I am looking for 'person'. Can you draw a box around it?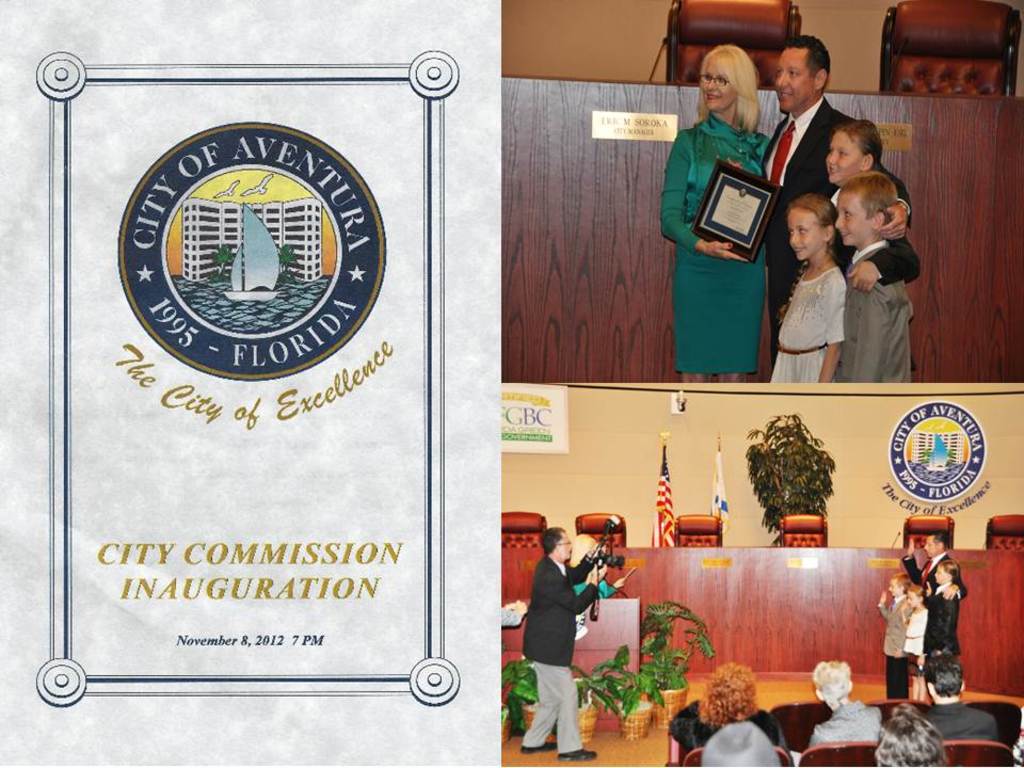
Sure, the bounding box is {"x1": 684, "y1": 667, "x2": 768, "y2": 733}.
